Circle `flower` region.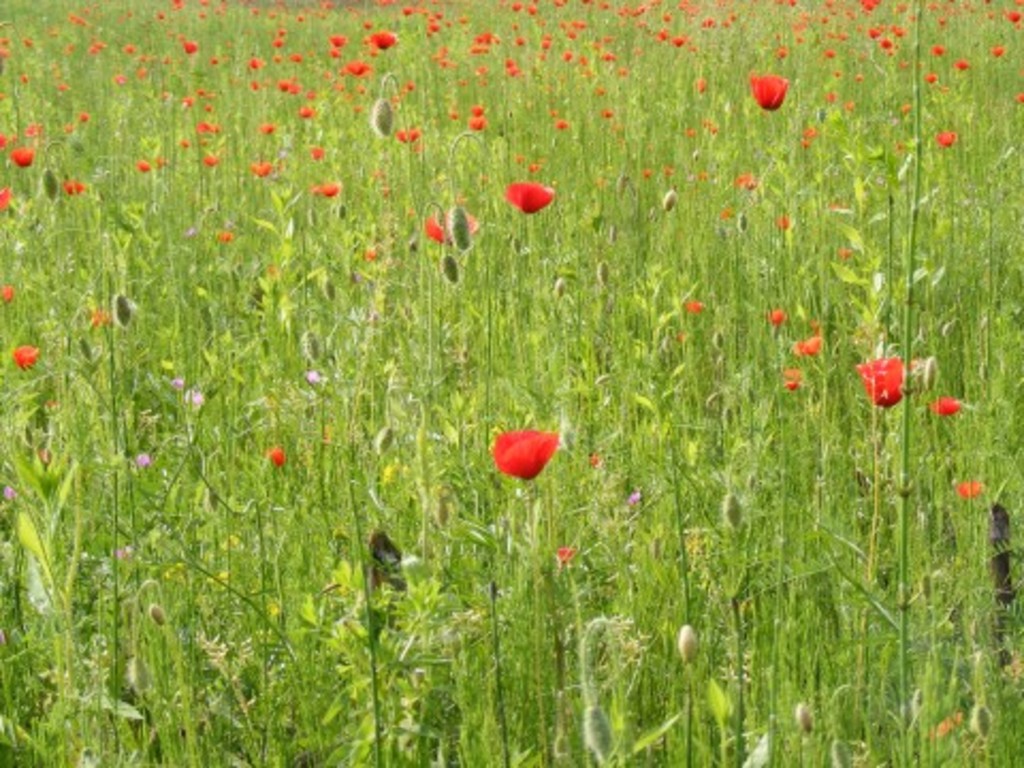
Region: 134/160/145/173.
